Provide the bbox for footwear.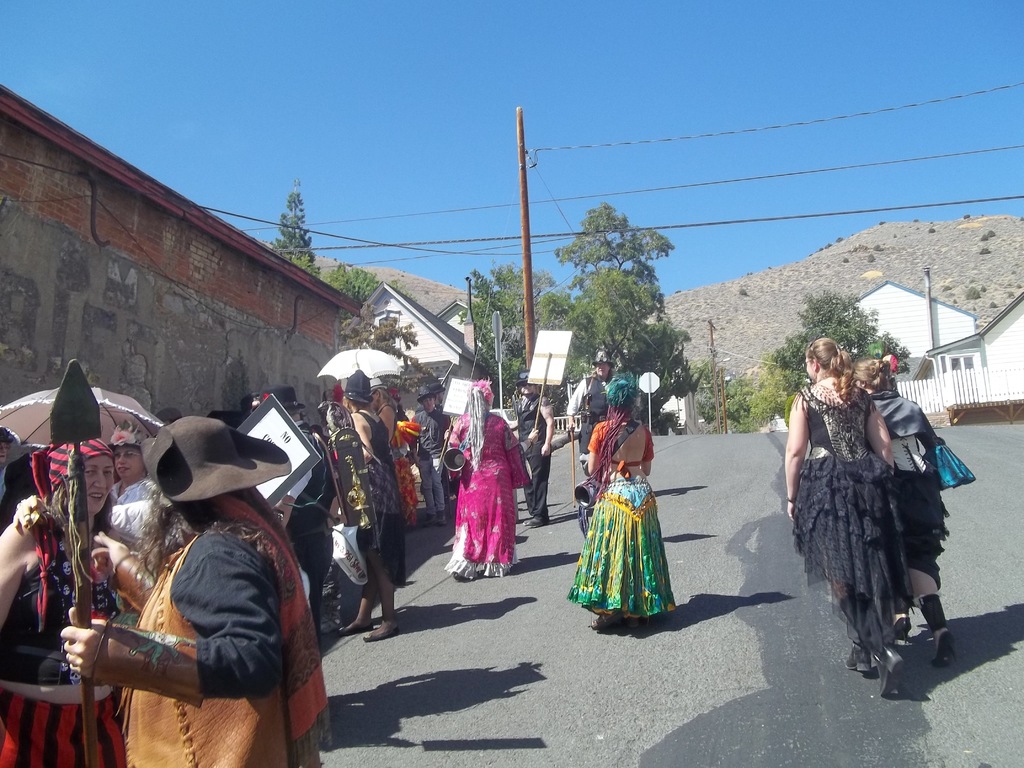
916 594 954 668.
